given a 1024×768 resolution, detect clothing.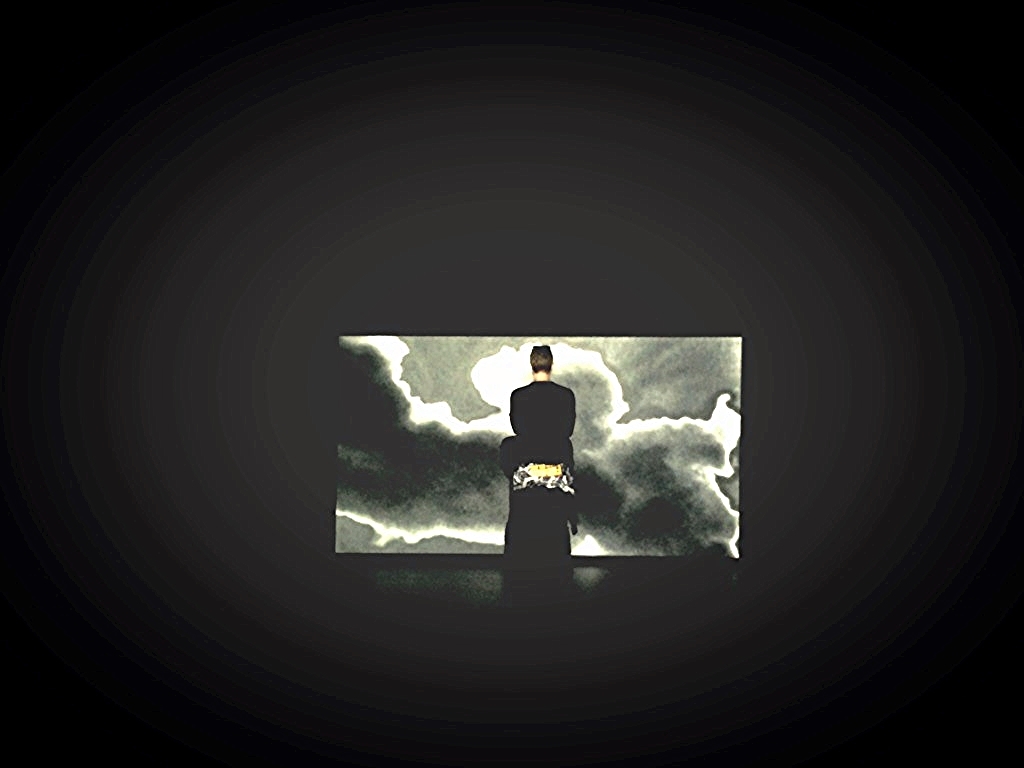
box=[488, 401, 576, 556].
